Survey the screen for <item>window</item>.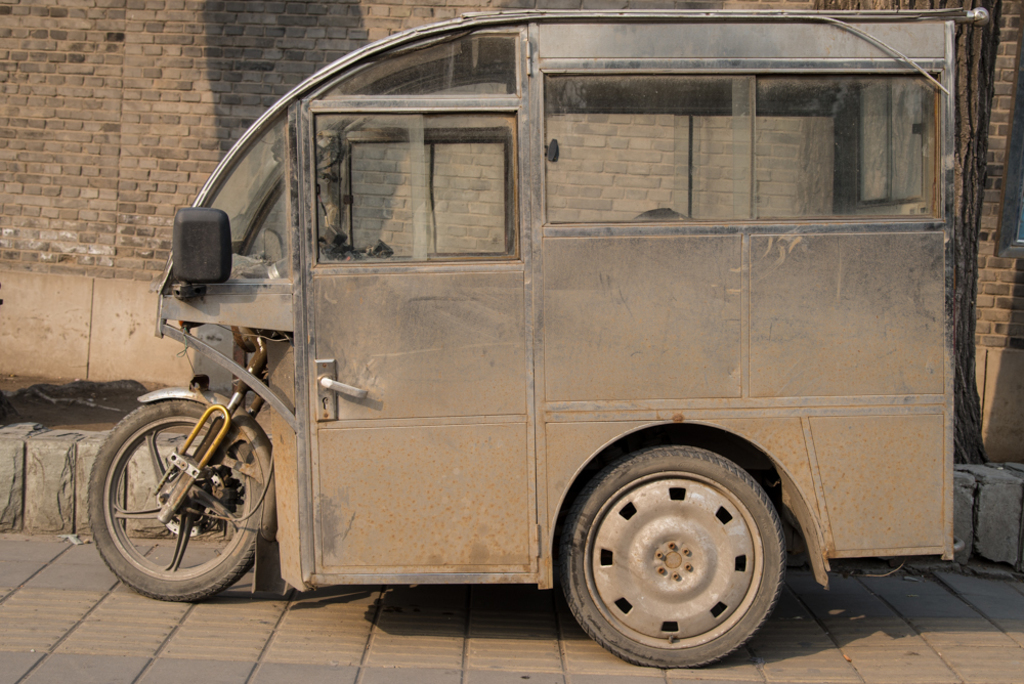
Survey found: box=[297, 94, 514, 294].
